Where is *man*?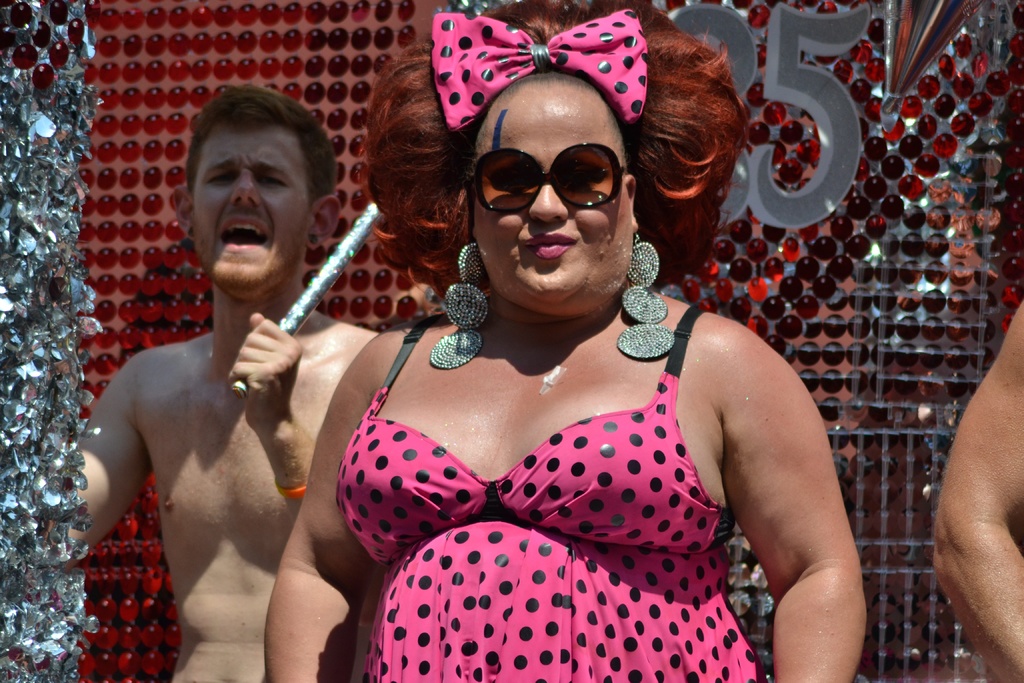
70 106 370 667.
